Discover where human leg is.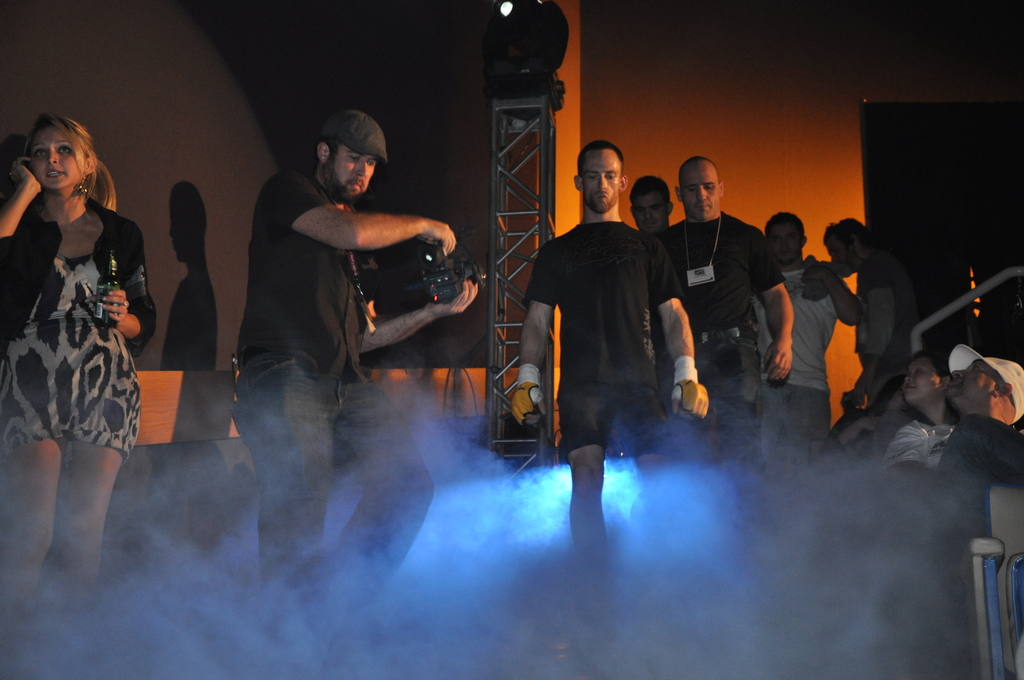
Discovered at <bbox>0, 429, 61, 627</bbox>.
